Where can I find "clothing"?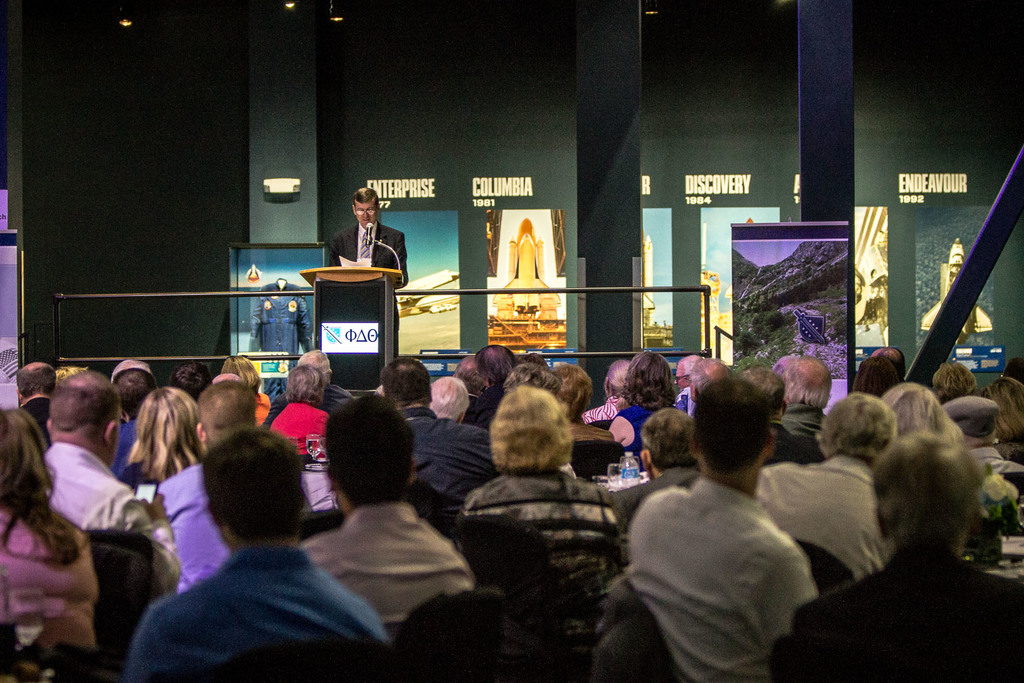
You can find it at [740,447,898,588].
